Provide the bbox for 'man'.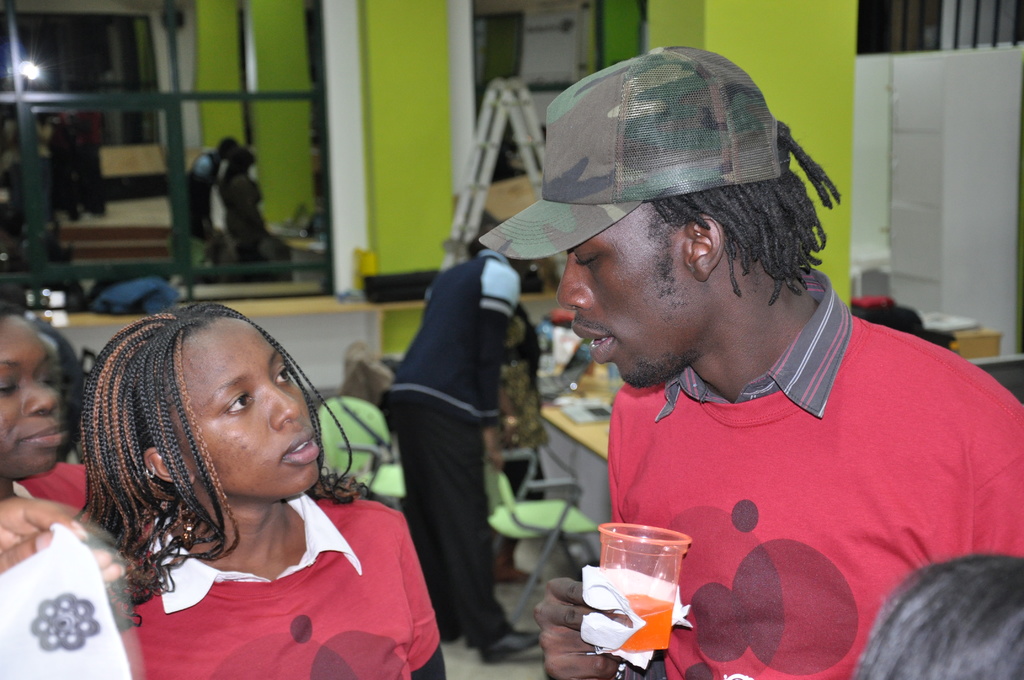
bbox=[486, 80, 996, 679].
